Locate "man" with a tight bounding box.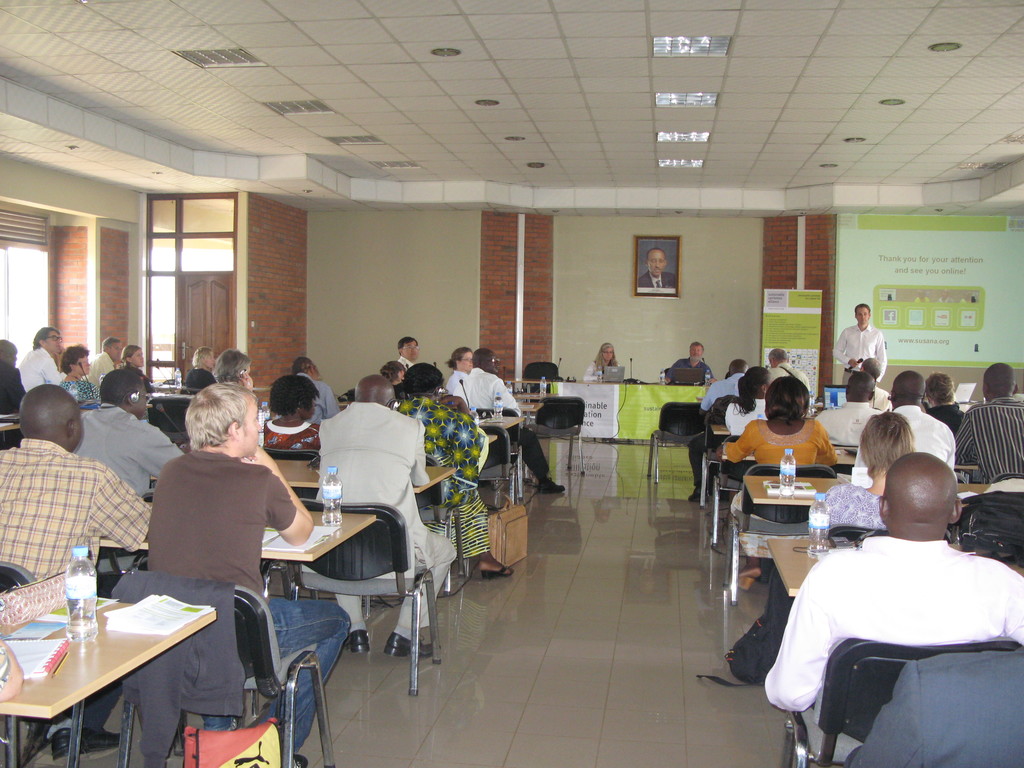
box=[0, 385, 155, 753].
